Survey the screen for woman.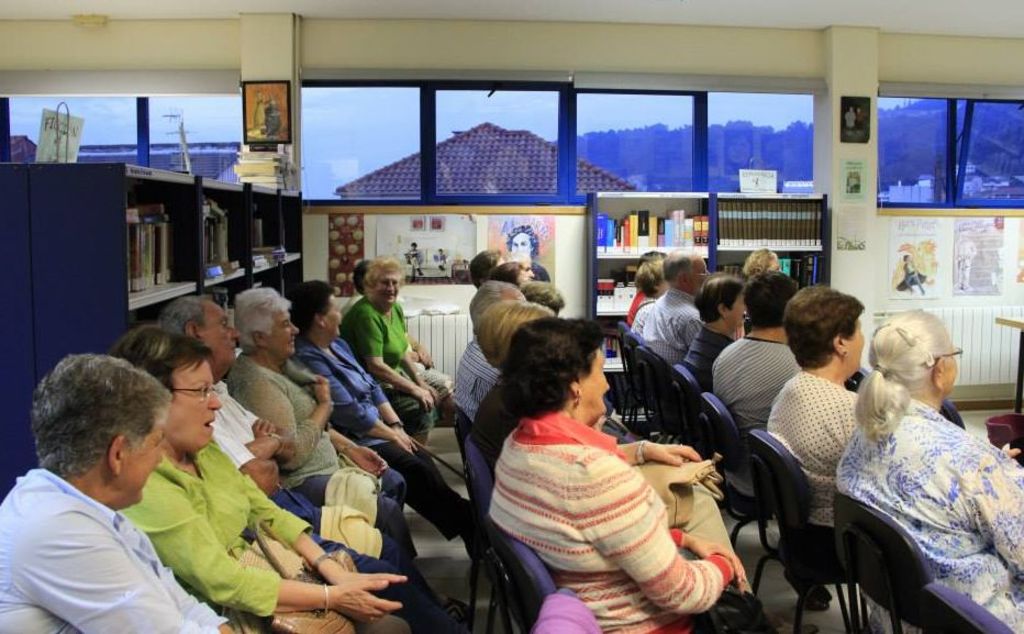
Survey found: [x1=624, y1=254, x2=665, y2=335].
